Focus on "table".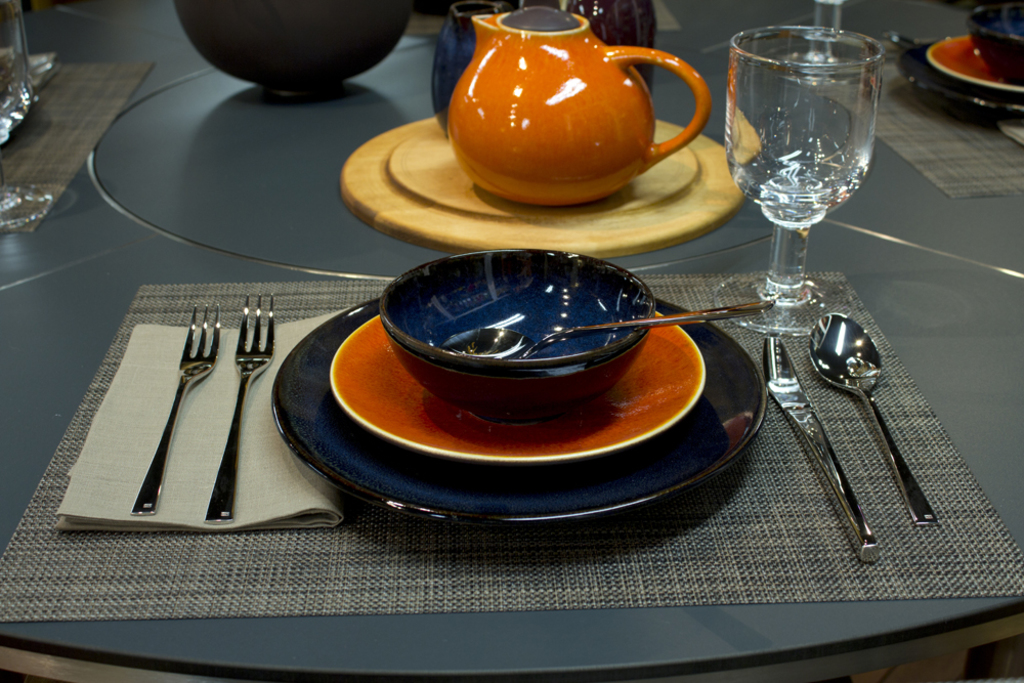
Focused at (0,27,1023,656).
